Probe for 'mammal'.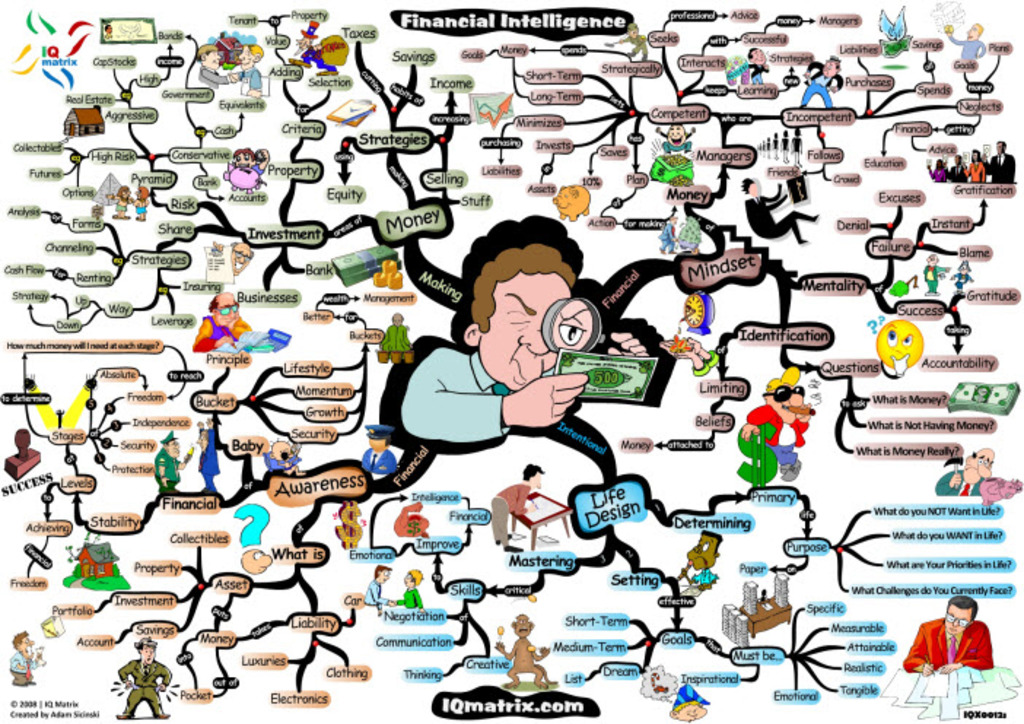
Probe result: <region>659, 336, 719, 374</region>.
